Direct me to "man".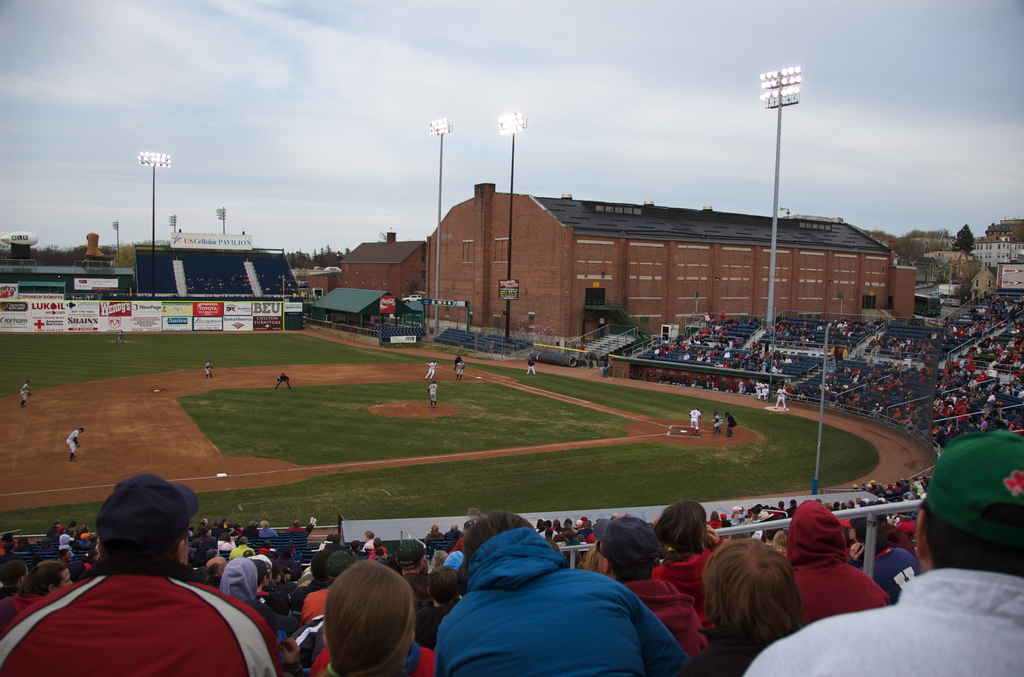
Direction: Rect(425, 361, 436, 380).
